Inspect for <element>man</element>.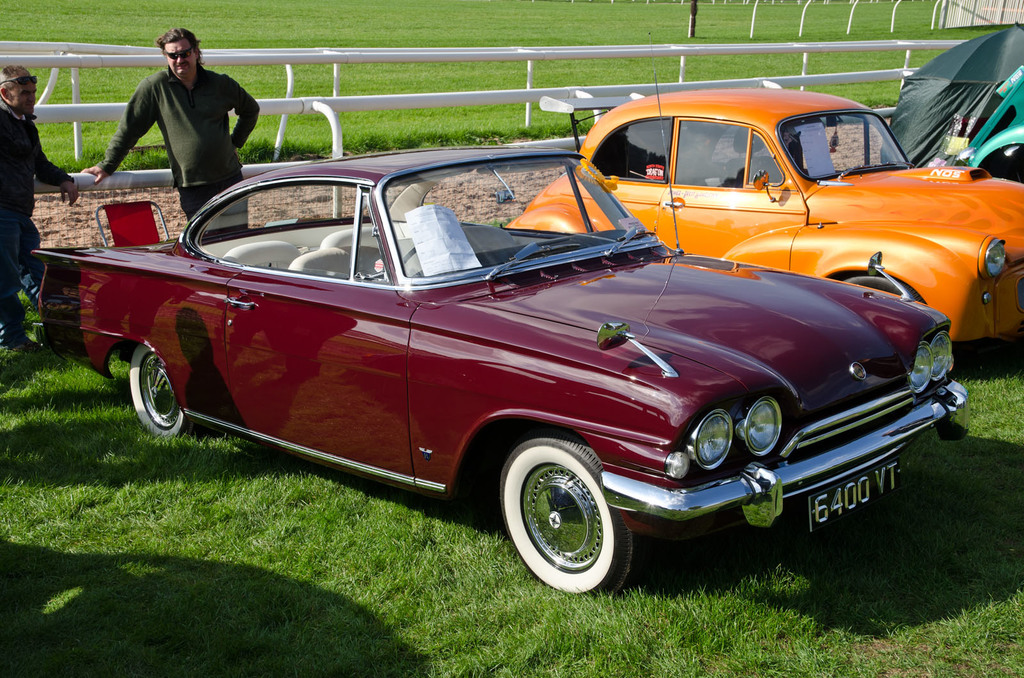
Inspection: [x1=0, y1=65, x2=79, y2=353].
